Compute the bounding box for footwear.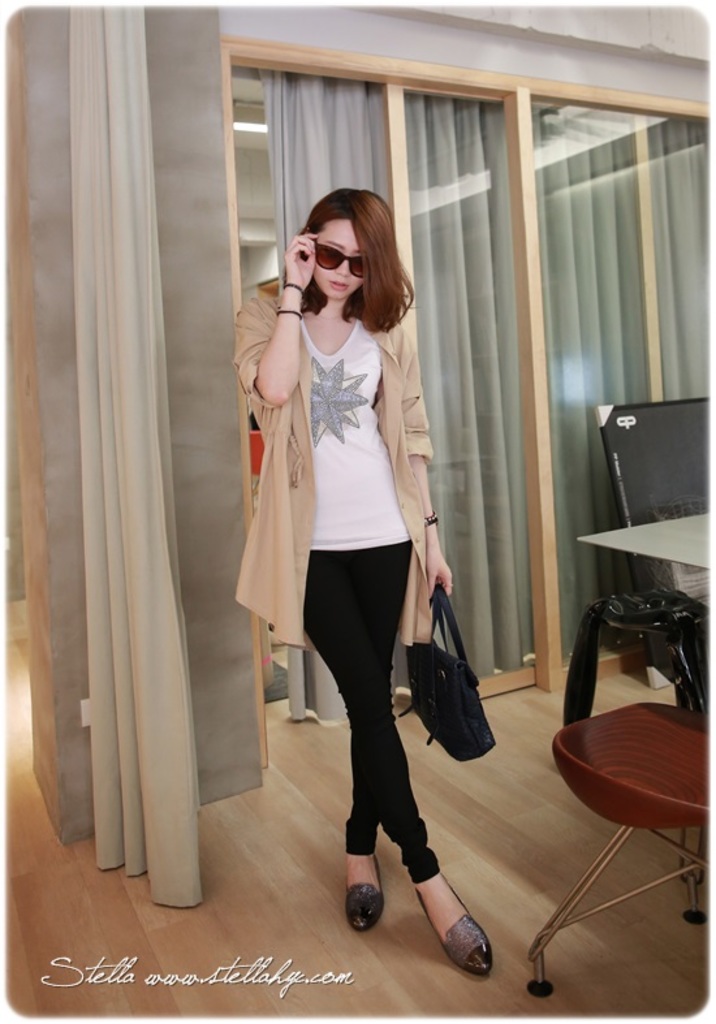
{"left": 414, "top": 857, "right": 496, "bottom": 973}.
